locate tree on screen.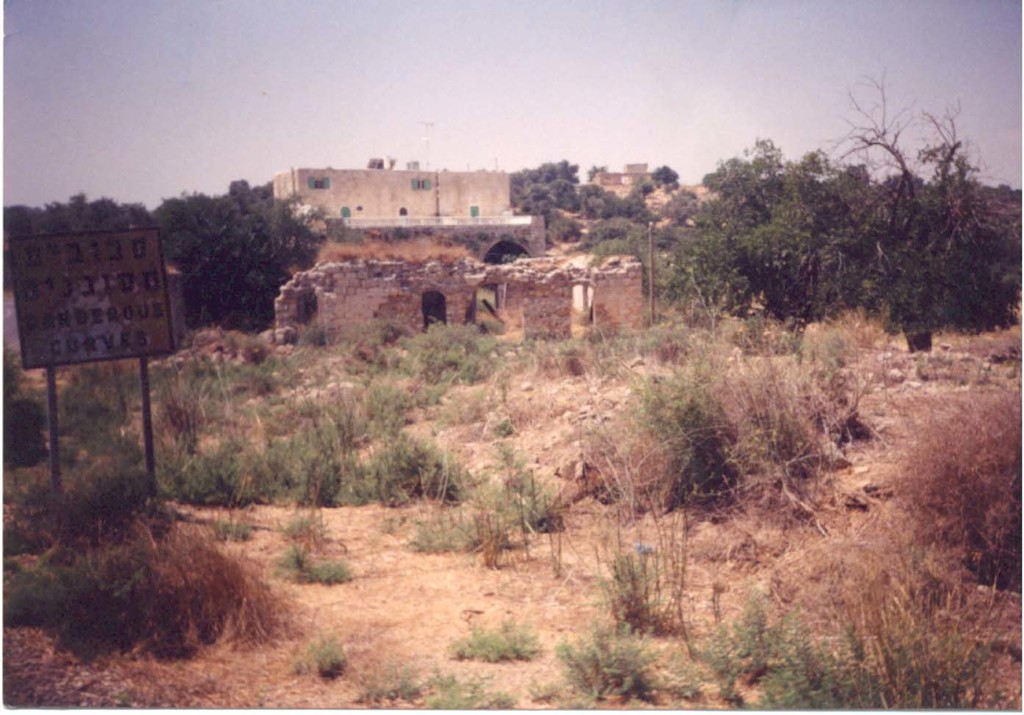
On screen at box(500, 144, 672, 304).
